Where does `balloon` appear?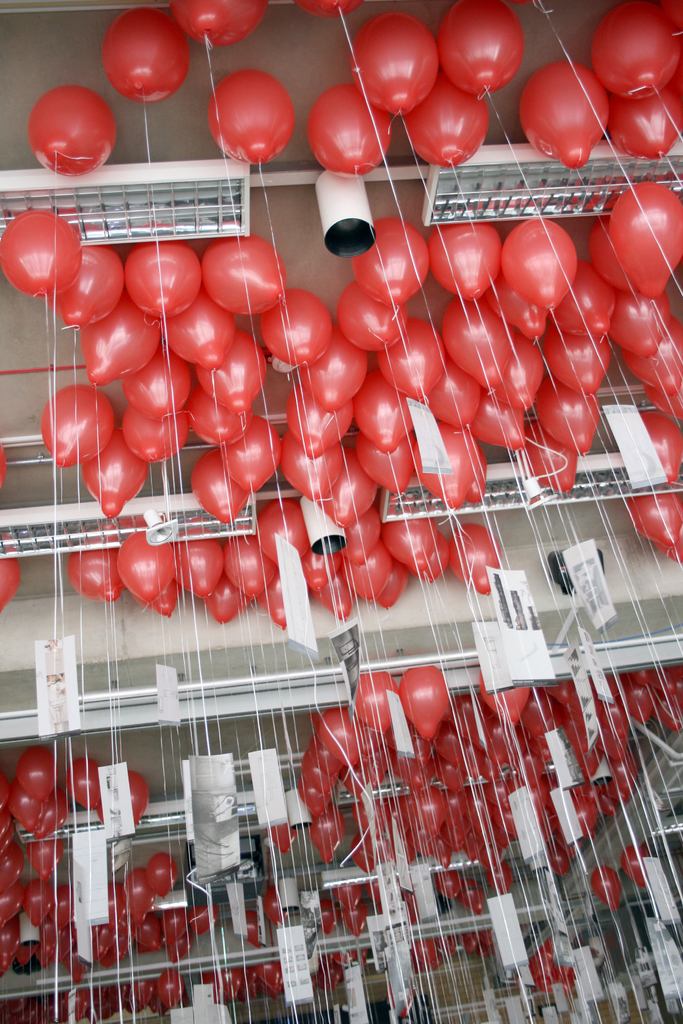
Appears at box(29, 799, 69, 841).
